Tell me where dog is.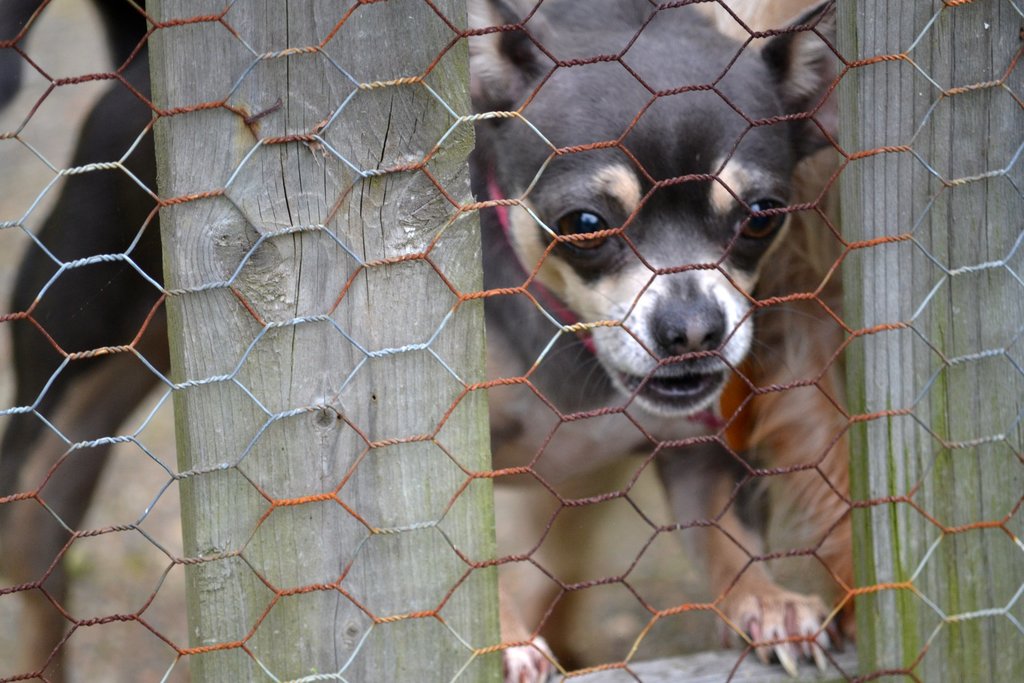
dog is at bbox=(691, 0, 854, 650).
